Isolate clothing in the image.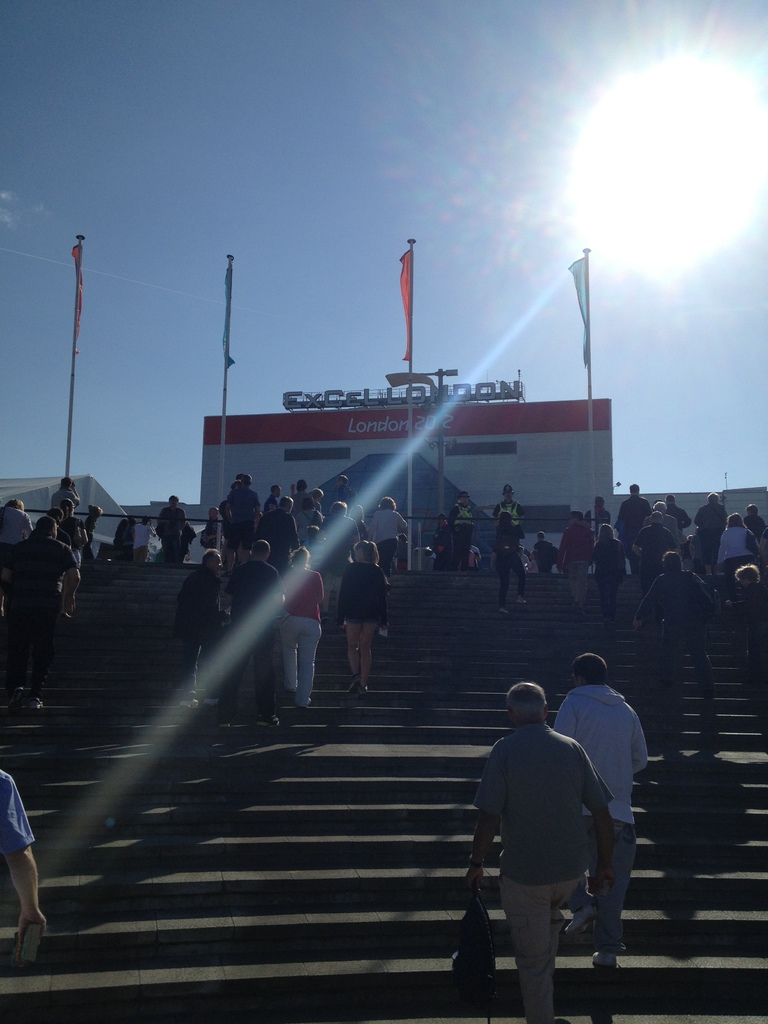
Isolated region: {"left": 560, "top": 518, "right": 596, "bottom": 602}.
